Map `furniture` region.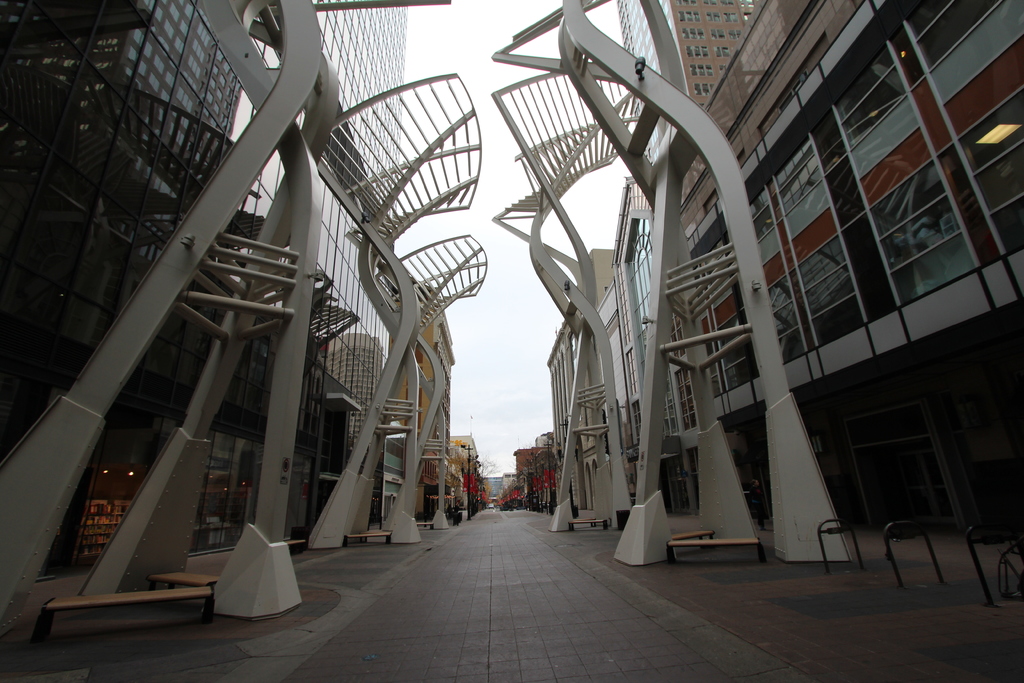
Mapped to 663,536,768,566.
